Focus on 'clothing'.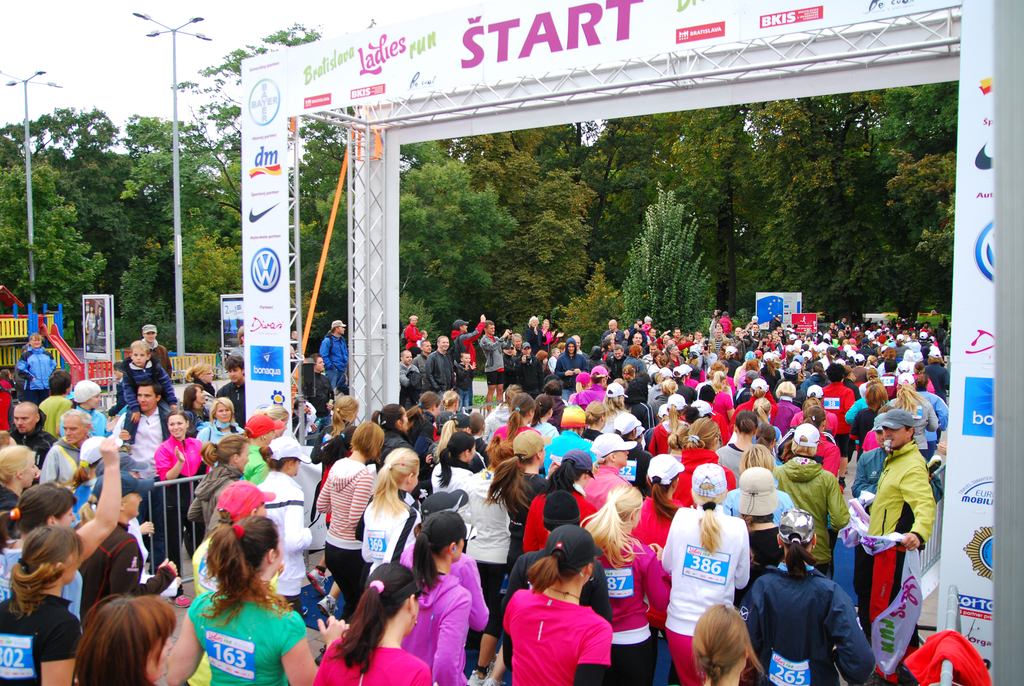
Focused at region(580, 466, 641, 520).
